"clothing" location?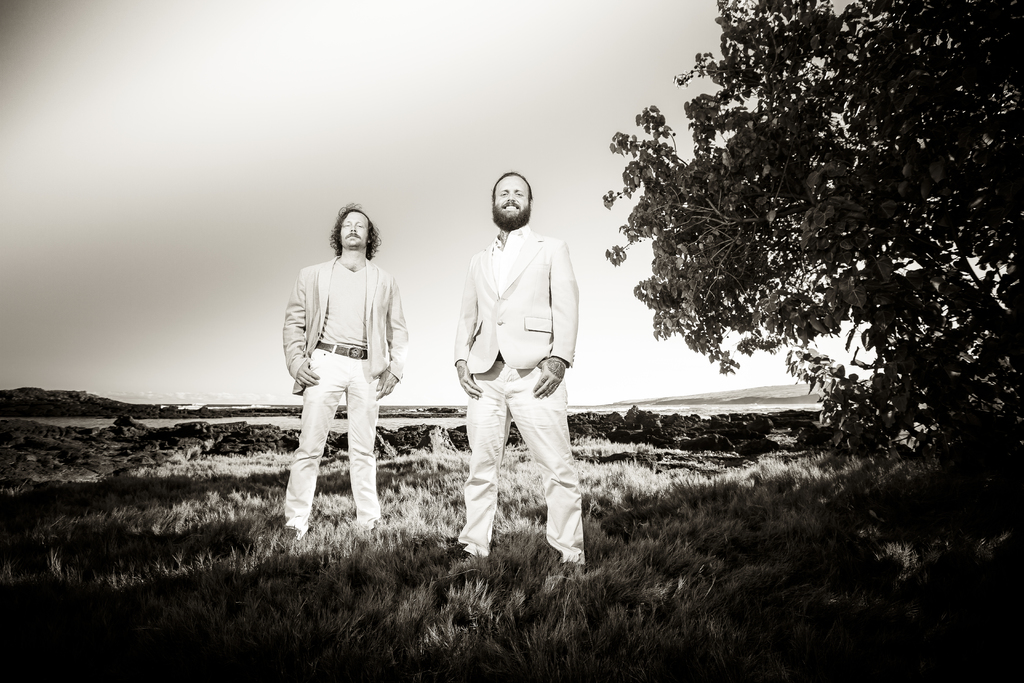
{"left": 439, "top": 195, "right": 592, "bottom": 546}
